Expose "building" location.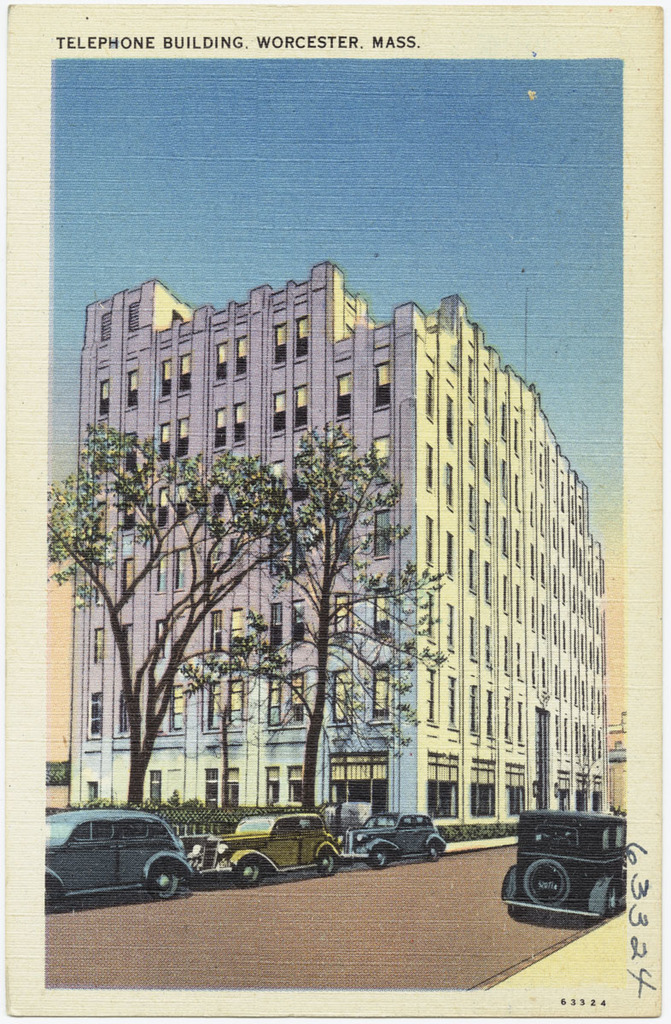
Exposed at select_region(67, 256, 615, 851).
